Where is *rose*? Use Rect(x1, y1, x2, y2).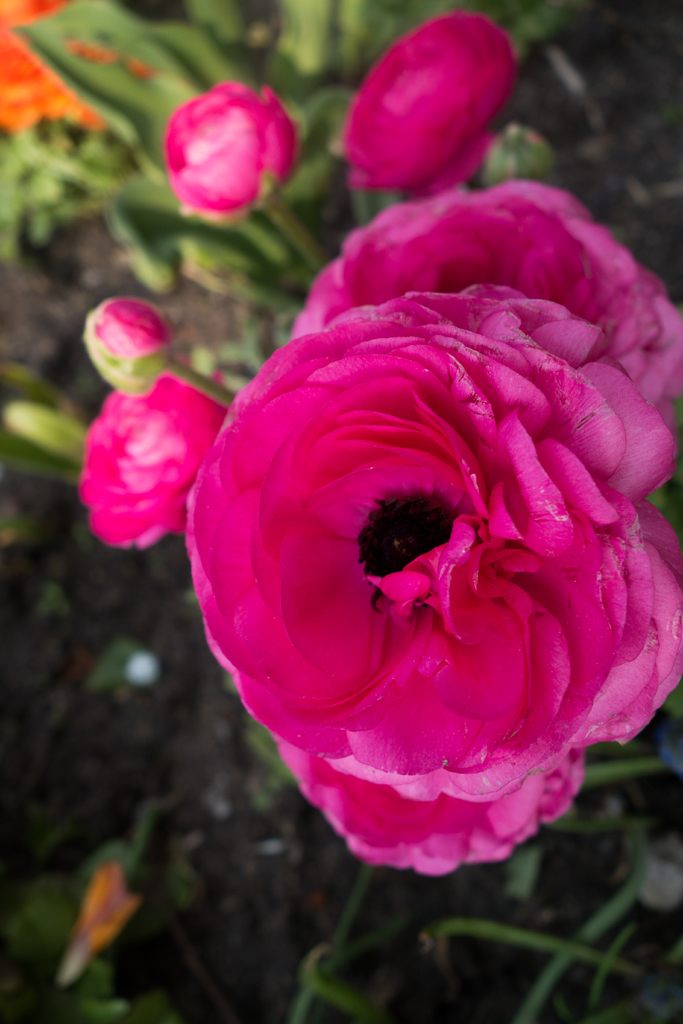
Rect(341, 4, 520, 196).
